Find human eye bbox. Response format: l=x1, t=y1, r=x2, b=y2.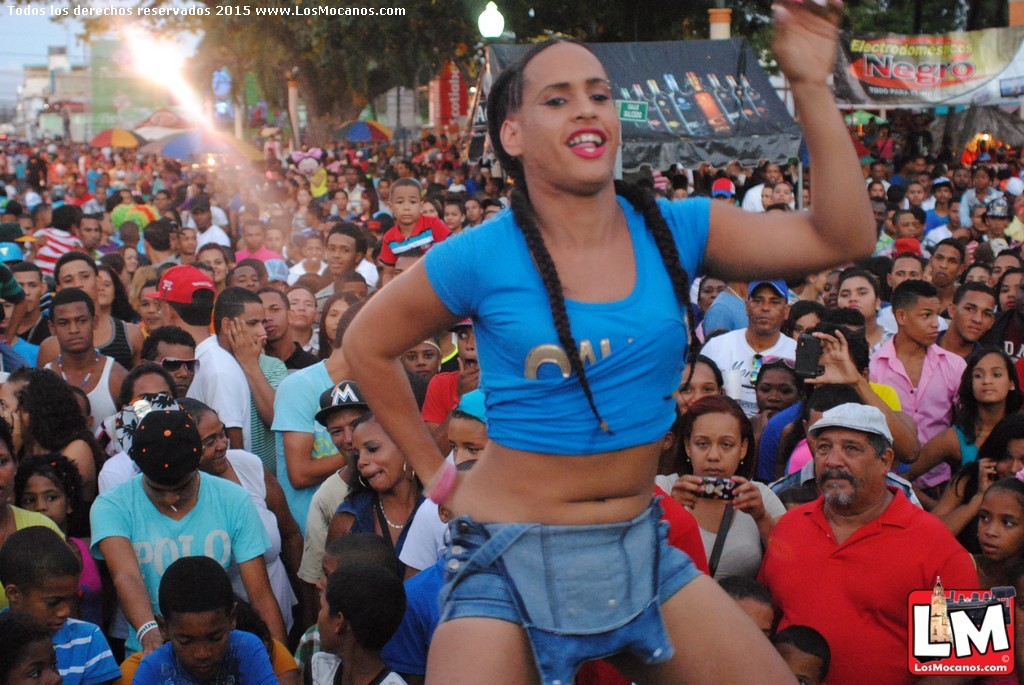
l=50, t=658, r=59, b=670.
